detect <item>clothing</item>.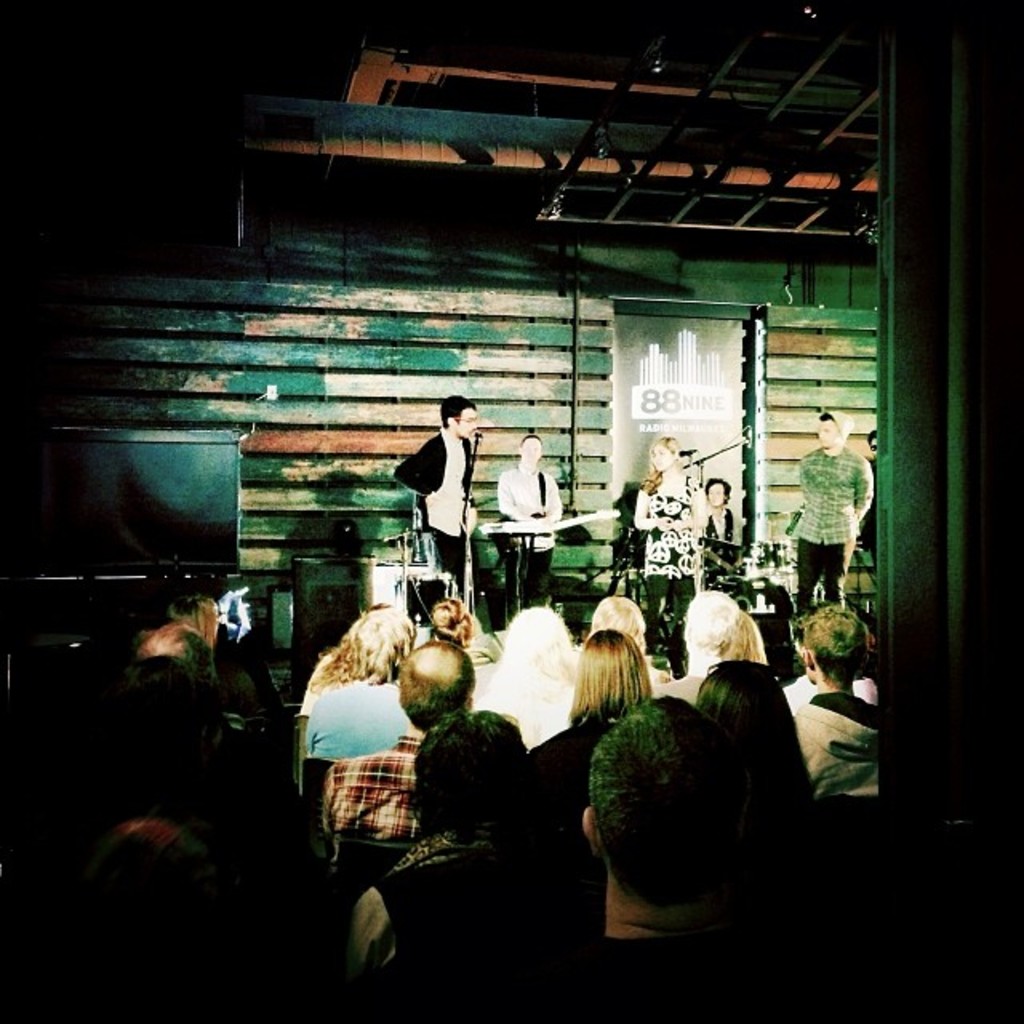
Detected at 499,466,565,602.
